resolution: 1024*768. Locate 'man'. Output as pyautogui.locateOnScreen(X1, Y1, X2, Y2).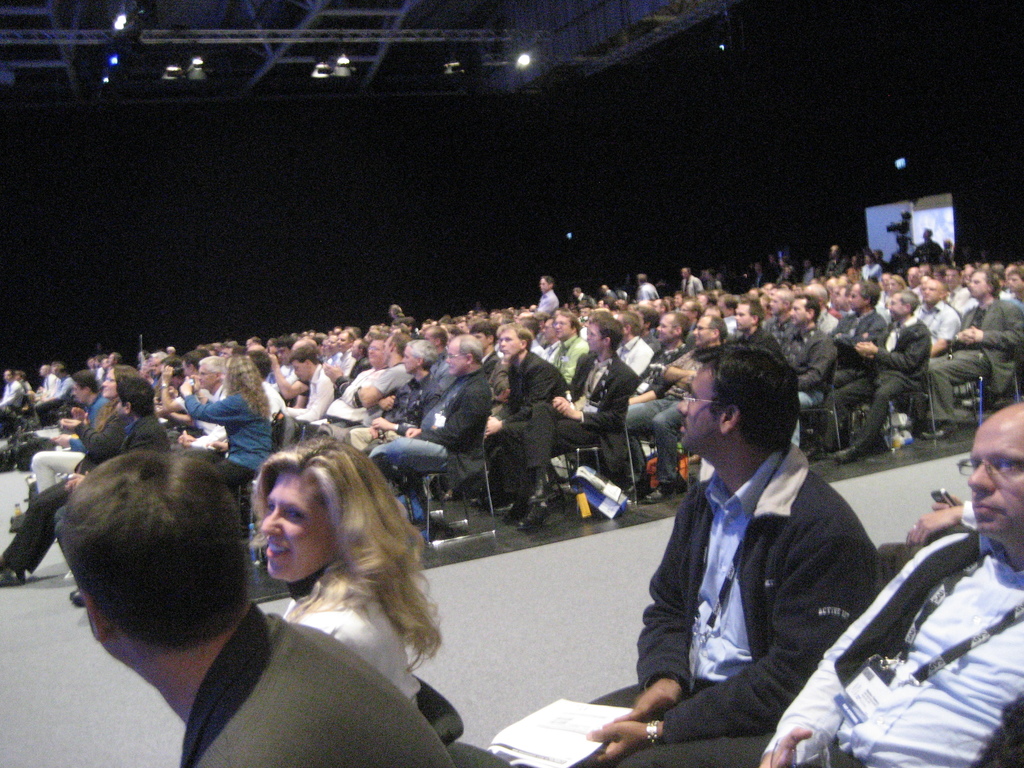
pyautogui.locateOnScreen(246, 339, 260, 351).
